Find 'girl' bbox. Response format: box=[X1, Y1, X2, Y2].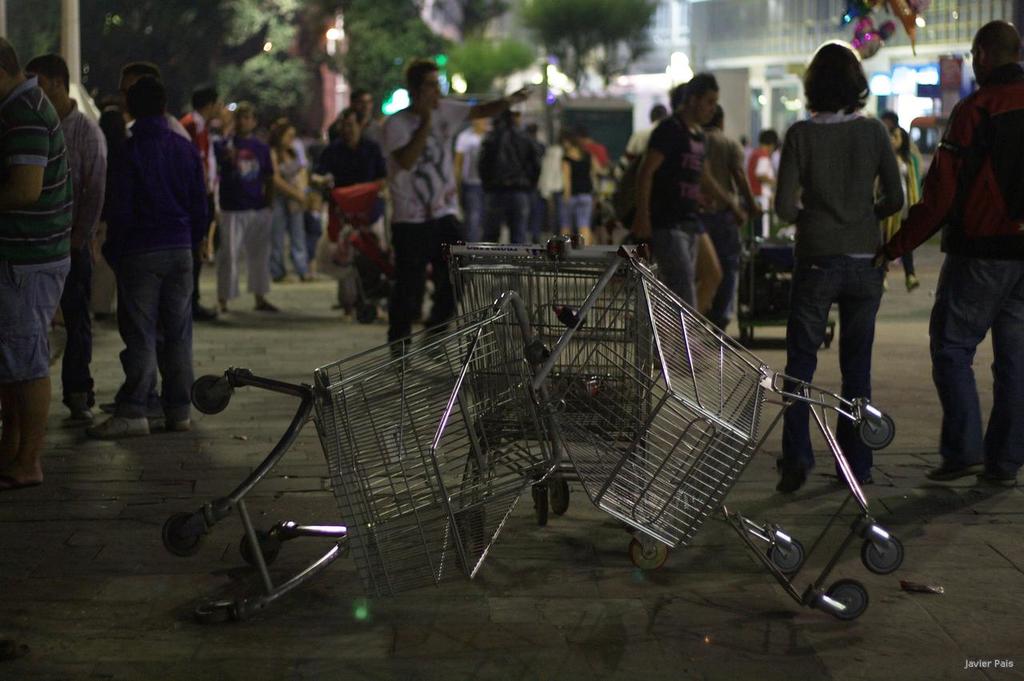
box=[89, 103, 133, 322].
